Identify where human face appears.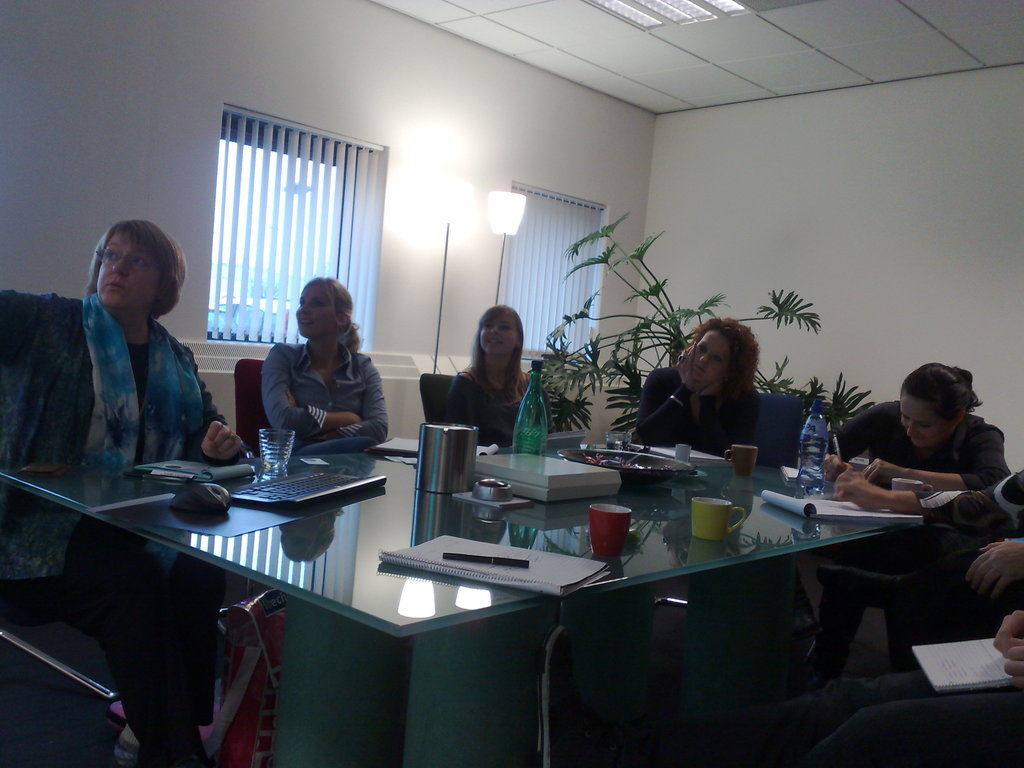
Appears at BBox(297, 287, 338, 338).
